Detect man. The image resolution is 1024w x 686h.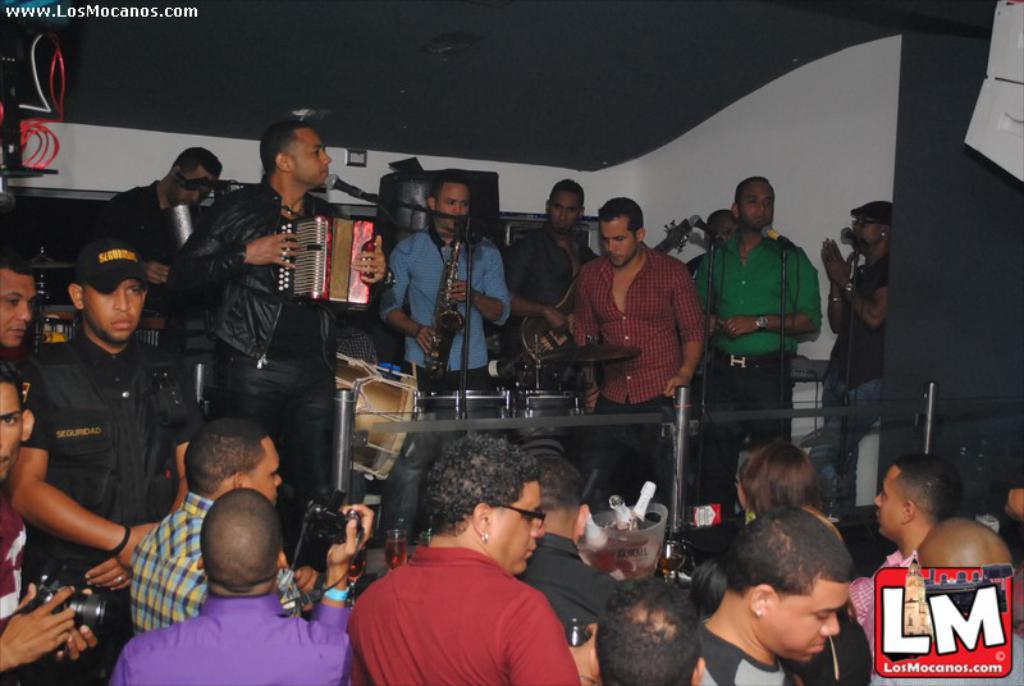
(left=362, top=178, right=504, bottom=388).
